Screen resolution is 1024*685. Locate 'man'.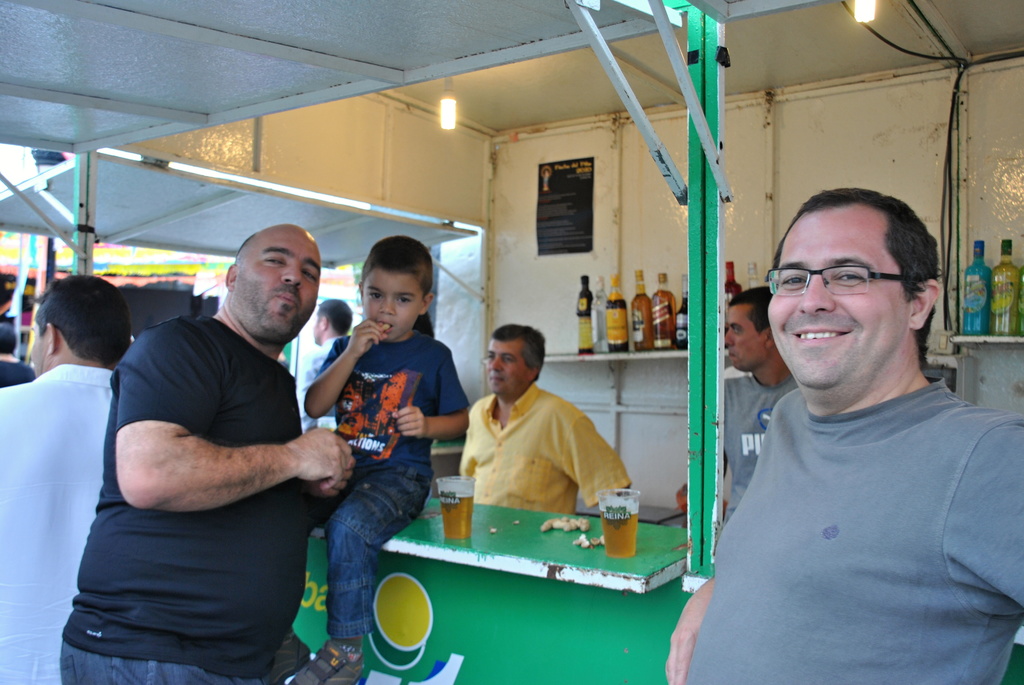
[0,274,134,684].
